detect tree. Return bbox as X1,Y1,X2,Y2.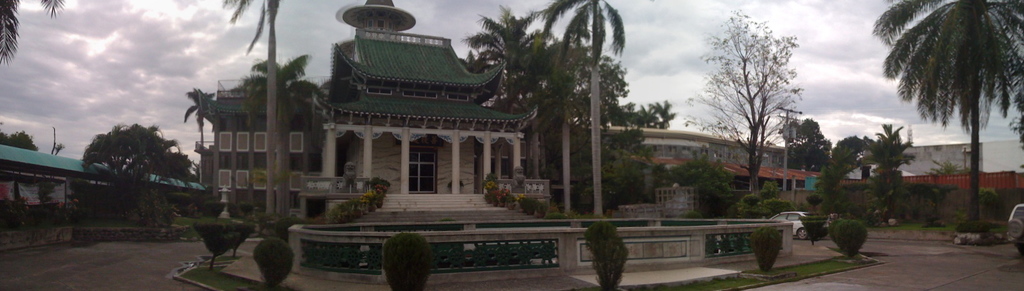
707,14,819,190.
